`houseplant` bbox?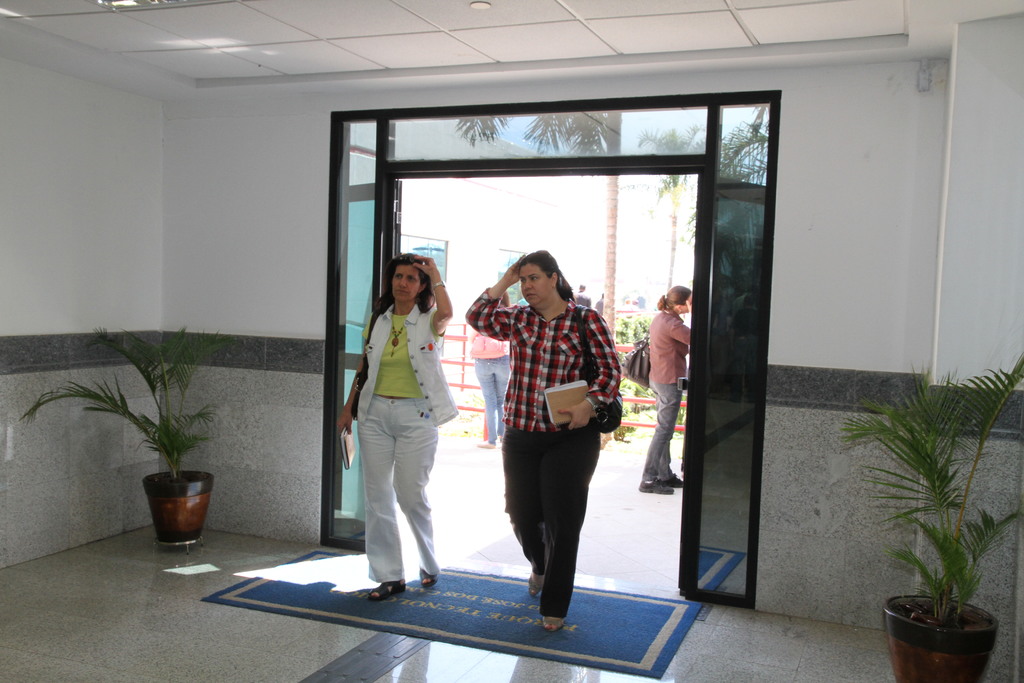
region(19, 322, 212, 545)
